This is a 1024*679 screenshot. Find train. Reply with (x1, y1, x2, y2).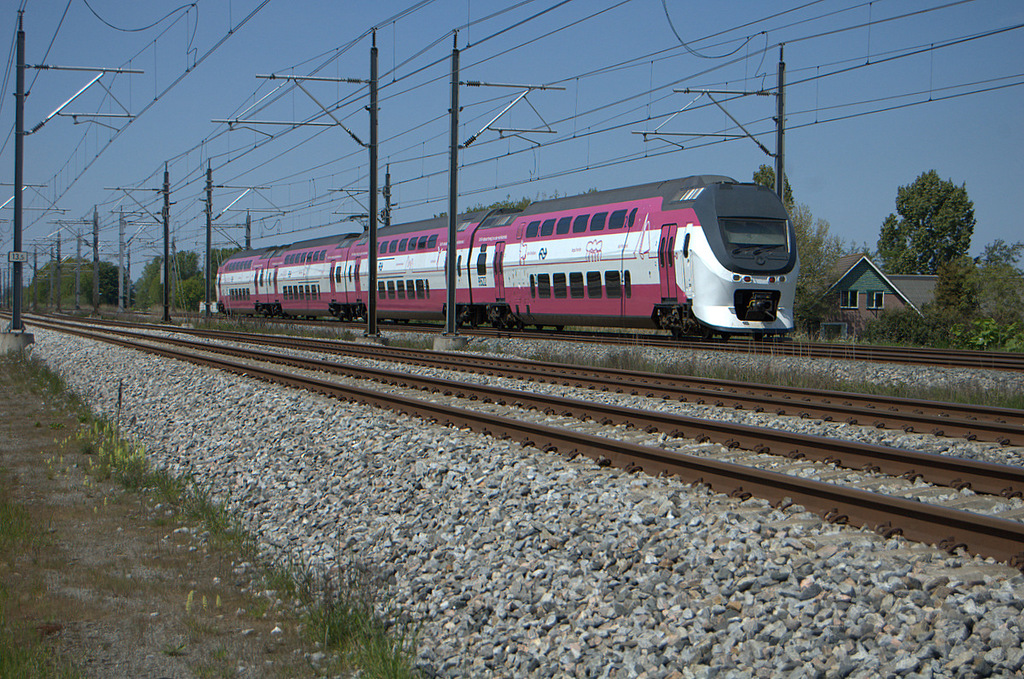
(197, 177, 824, 357).
